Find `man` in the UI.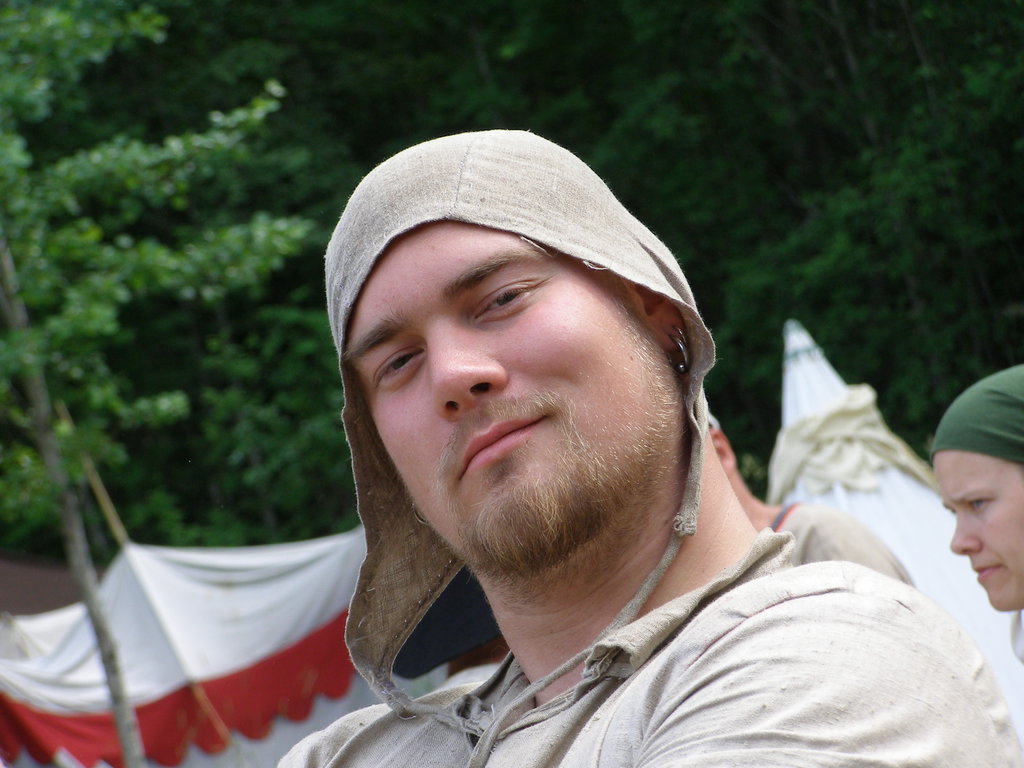
UI element at Rect(275, 129, 1023, 767).
